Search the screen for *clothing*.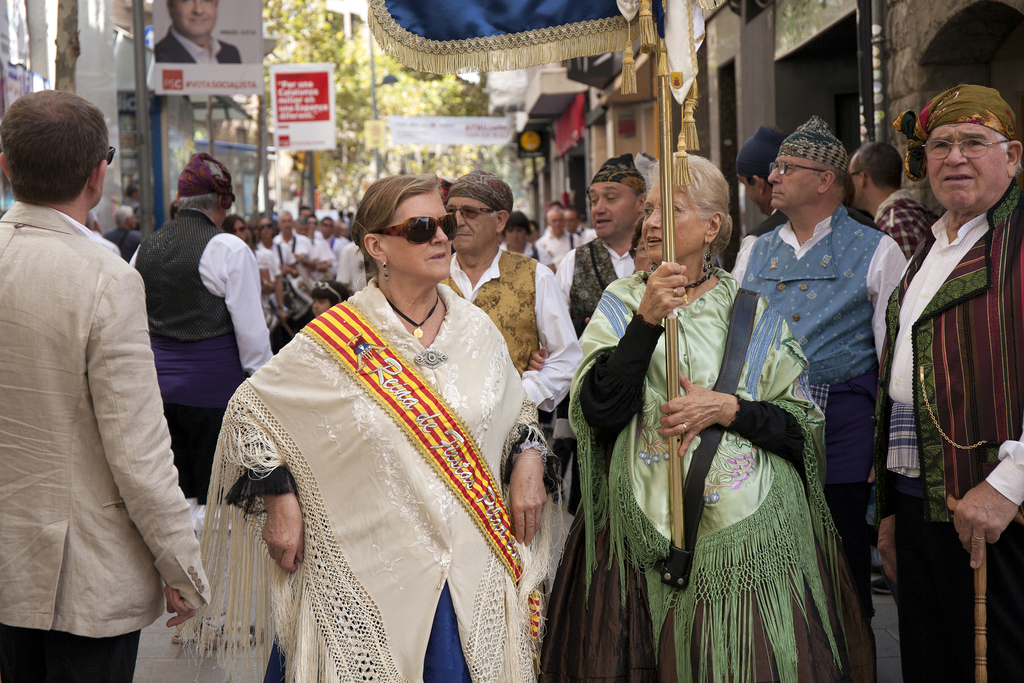
Found at <bbox>872, 186, 943, 263</bbox>.
